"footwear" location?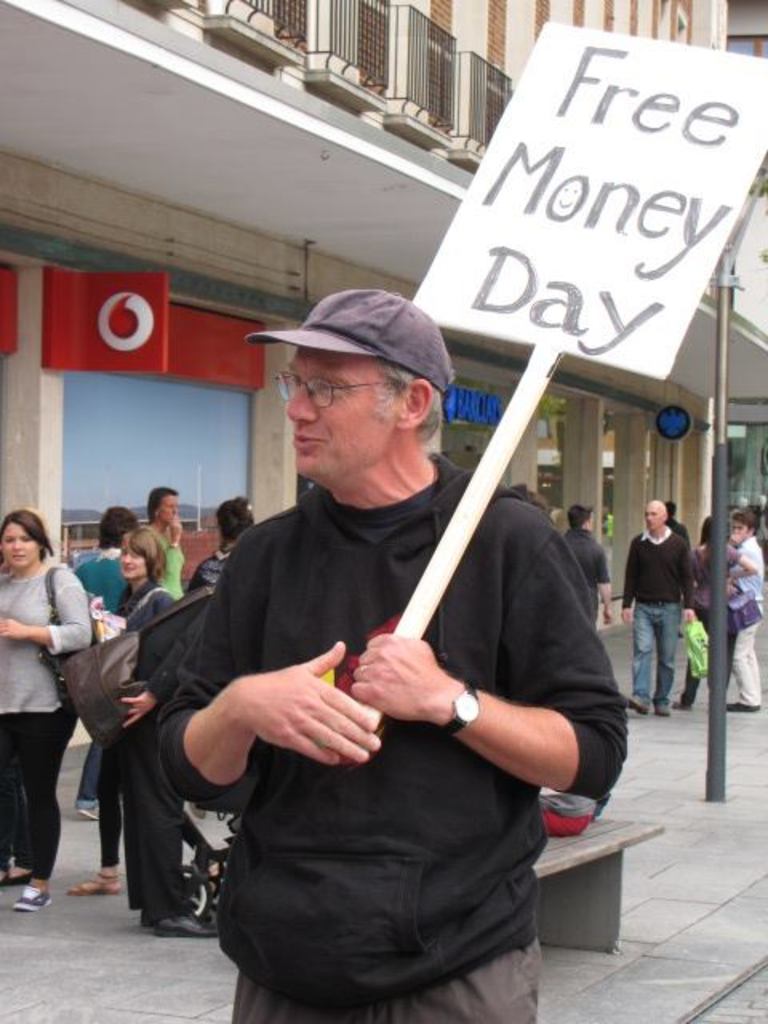
{"x1": 720, "y1": 693, "x2": 760, "y2": 715}
